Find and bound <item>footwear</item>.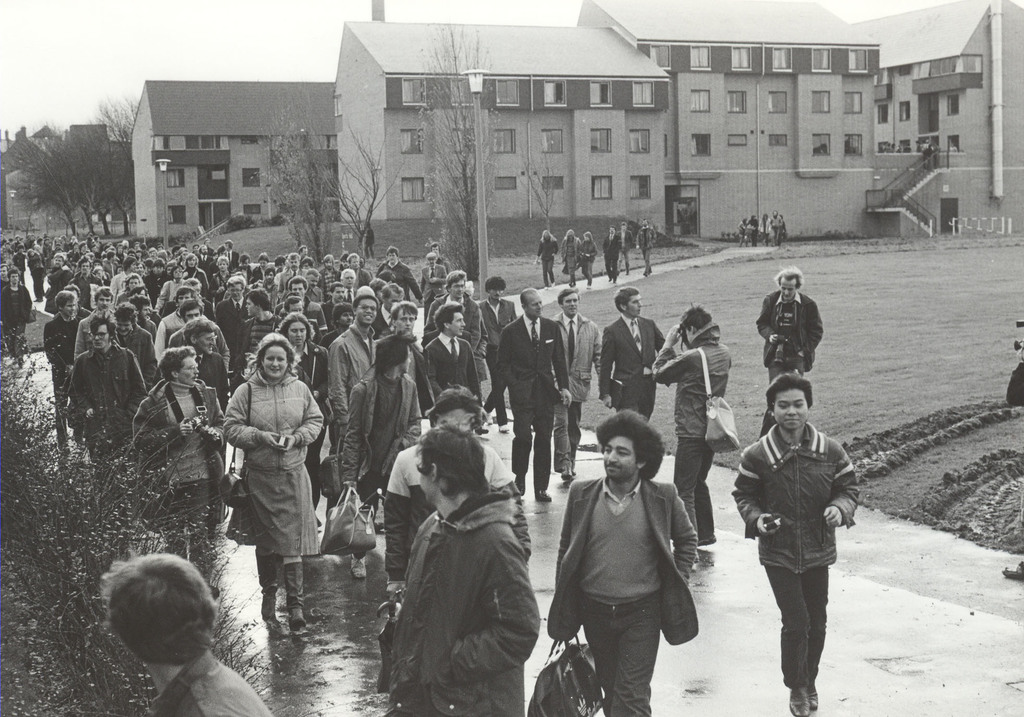
Bound: bbox=(808, 682, 819, 712).
